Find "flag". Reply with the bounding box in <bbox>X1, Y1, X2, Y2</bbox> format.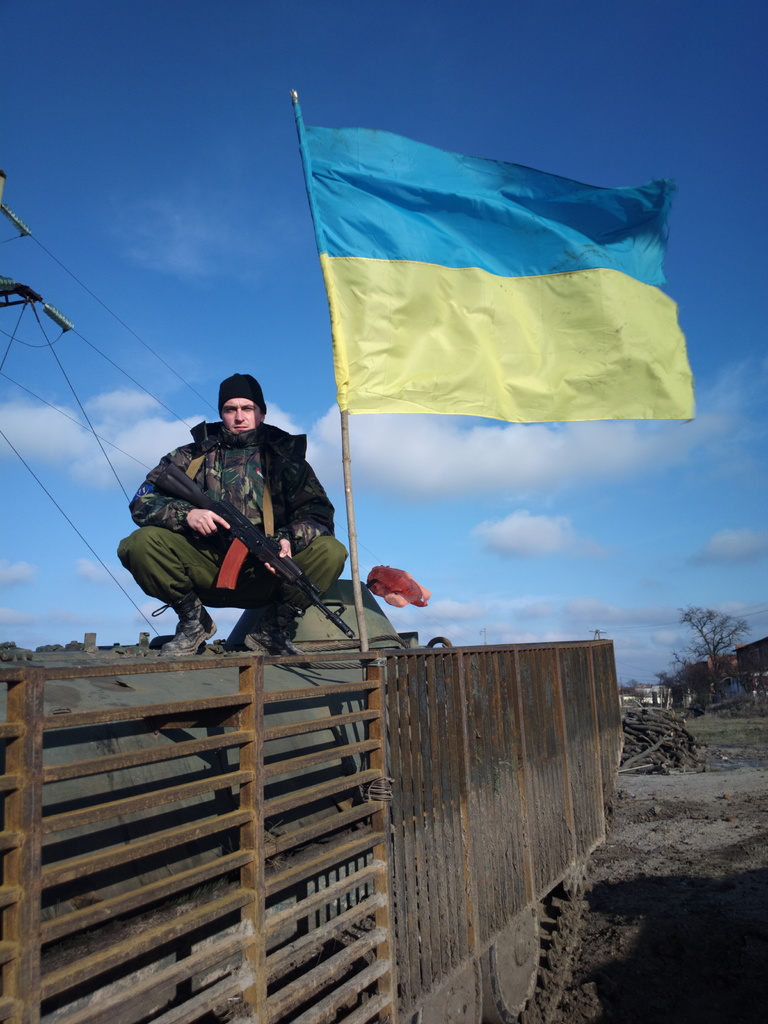
<bbox>275, 95, 693, 474</bbox>.
